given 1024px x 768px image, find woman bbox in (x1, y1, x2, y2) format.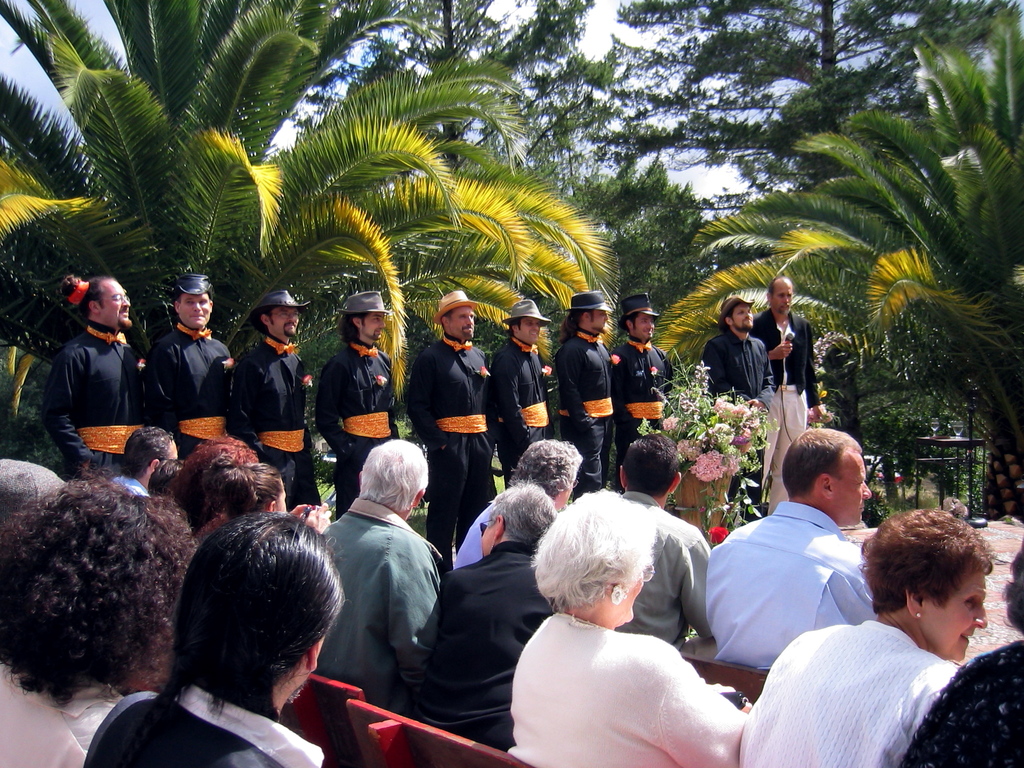
(739, 508, 991, 767).
